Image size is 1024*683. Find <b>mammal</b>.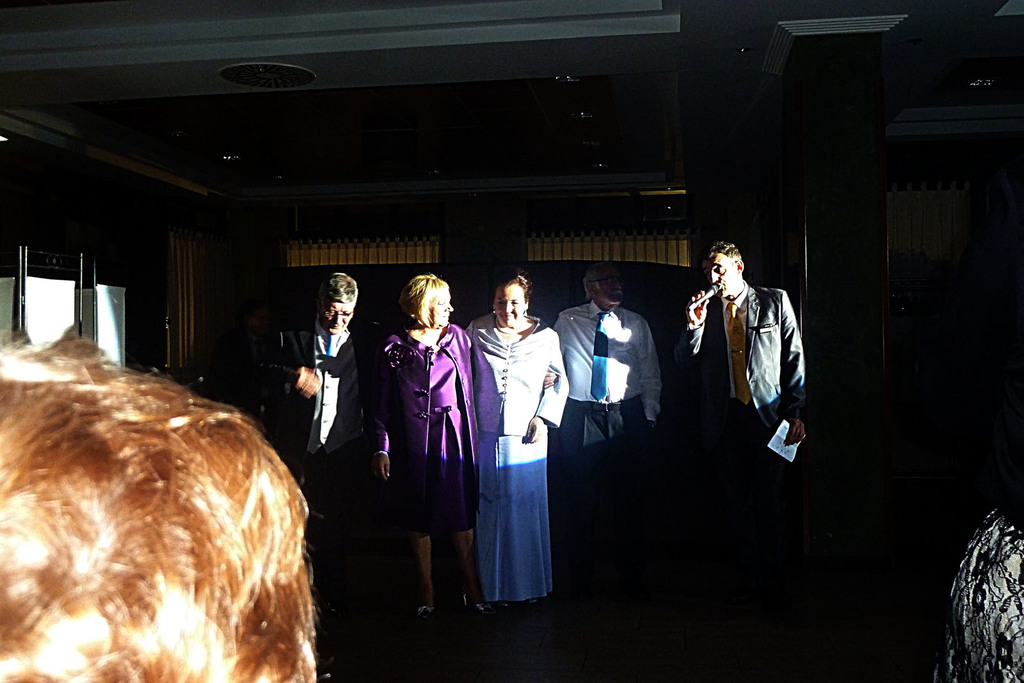
(283,271,391,640).
